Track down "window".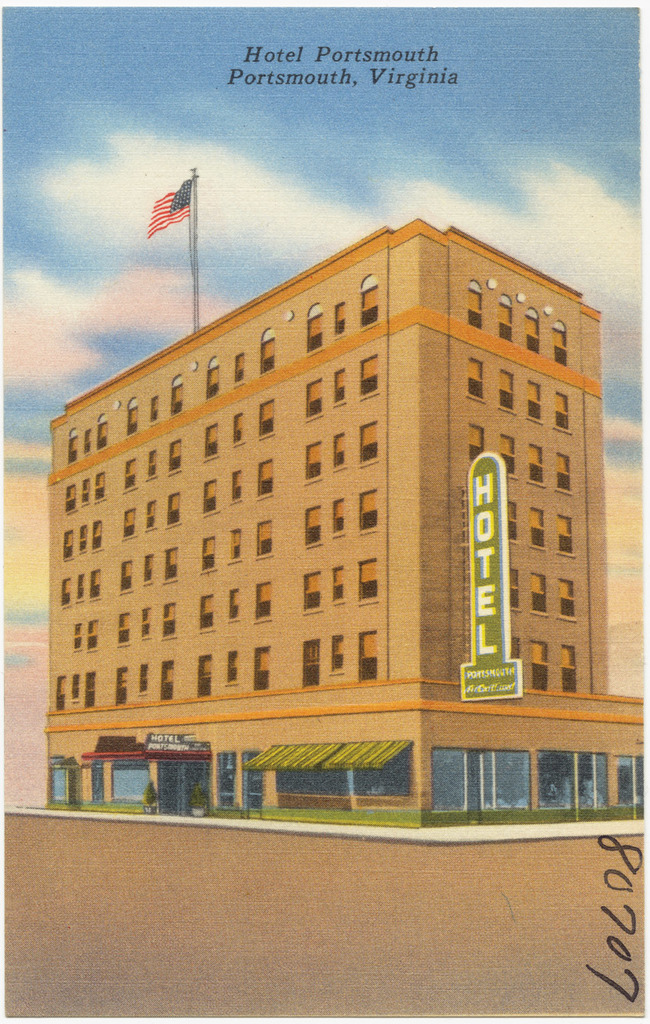
Tracked to (309, 304, 326, 358).
